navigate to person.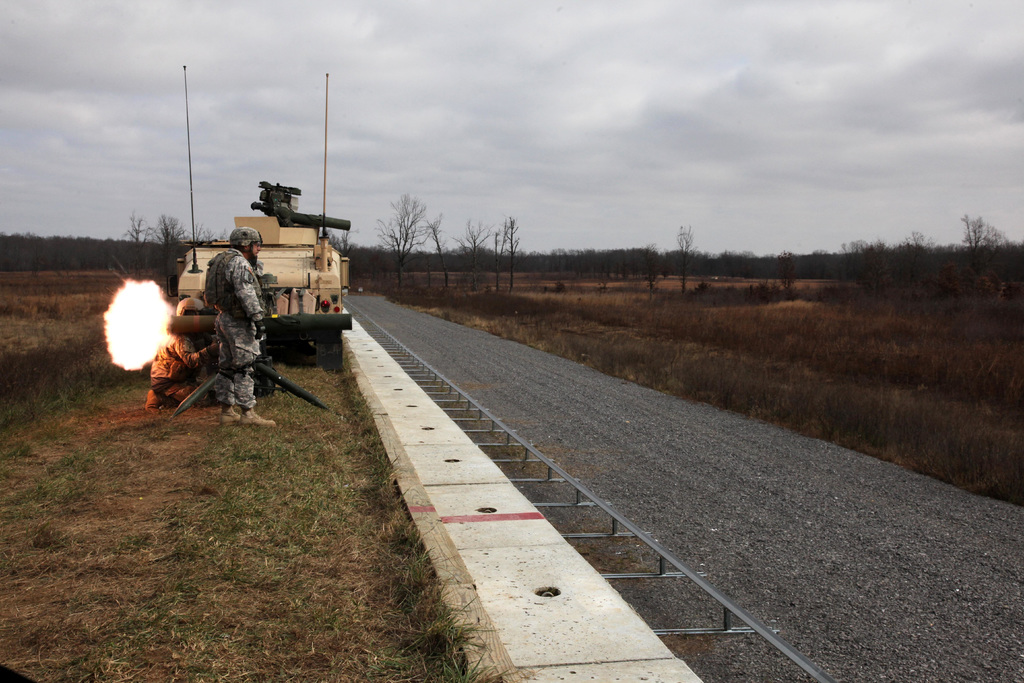
Navigation target: l=144, t=297, r=219, b=410.
